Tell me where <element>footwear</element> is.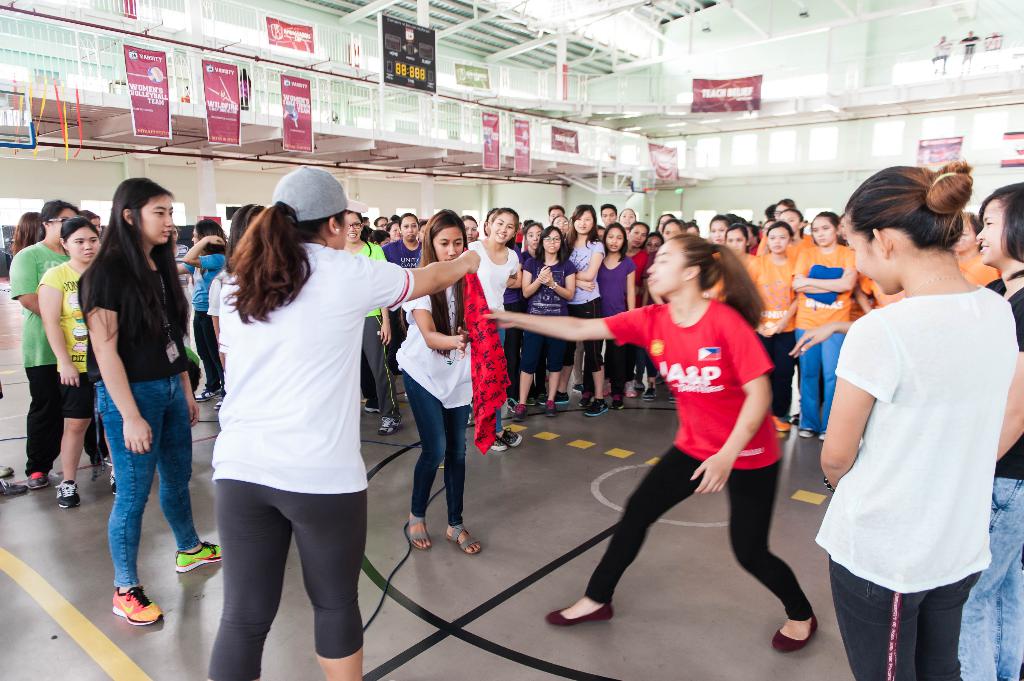
<element>footwear</element> is at 540:390:571:403.
